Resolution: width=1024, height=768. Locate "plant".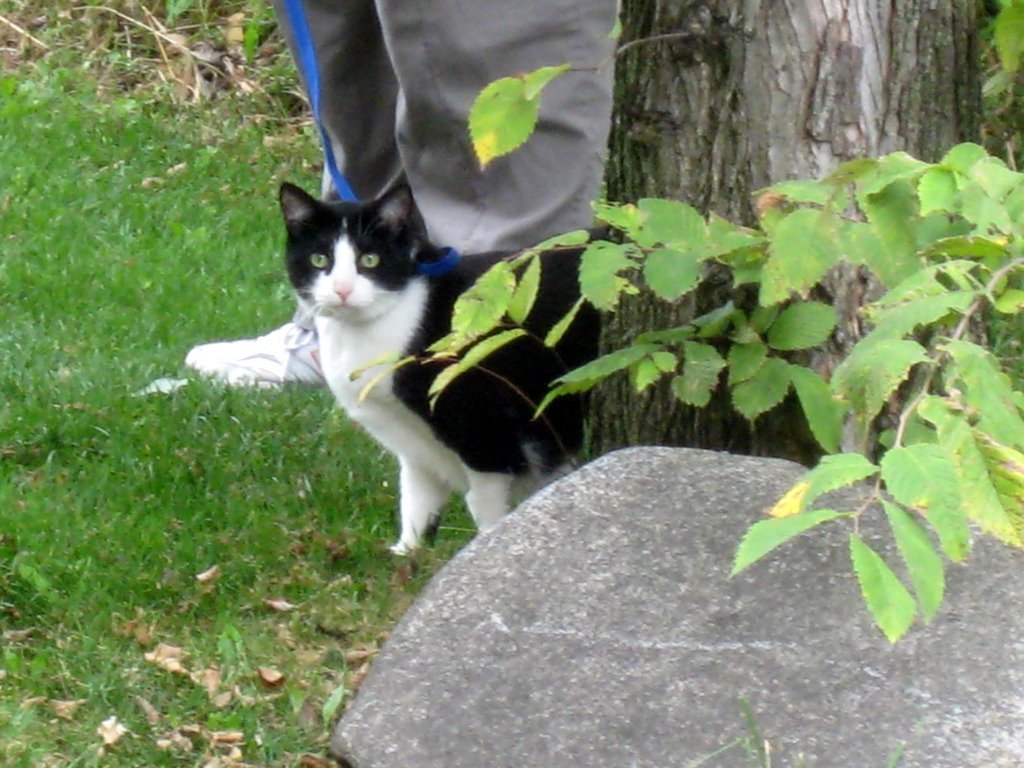
region(354, 0, 1023, 643).
